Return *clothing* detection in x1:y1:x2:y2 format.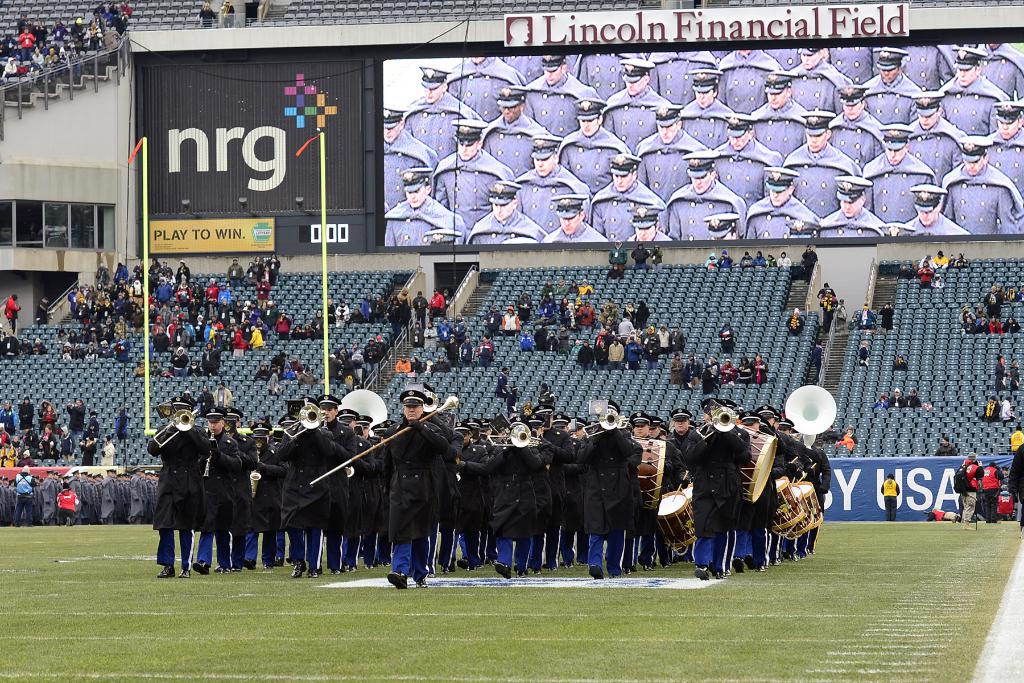
985:394:996:419.
